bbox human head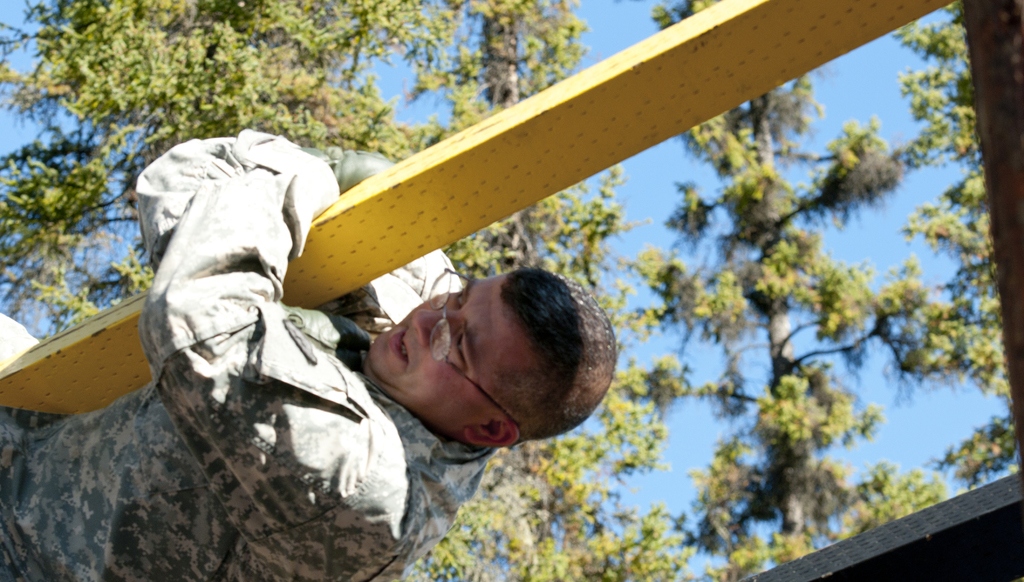
{"x1": 359, "y1": 263, "x2": 625, "y2": 455}
